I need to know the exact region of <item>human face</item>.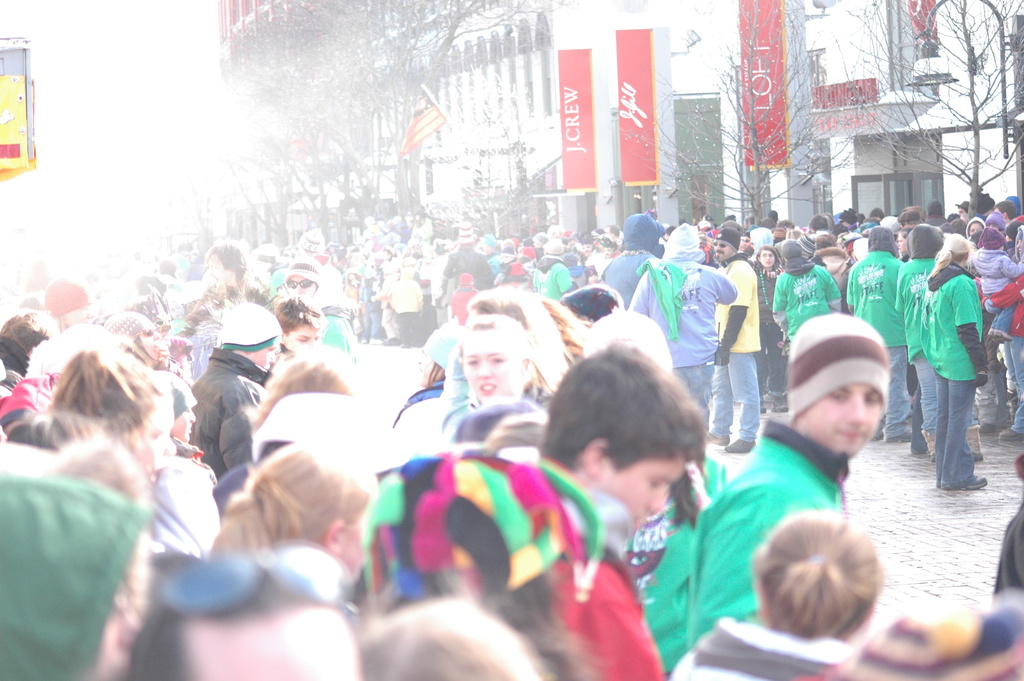
Region: select_region(803, 383, 882, 452).
